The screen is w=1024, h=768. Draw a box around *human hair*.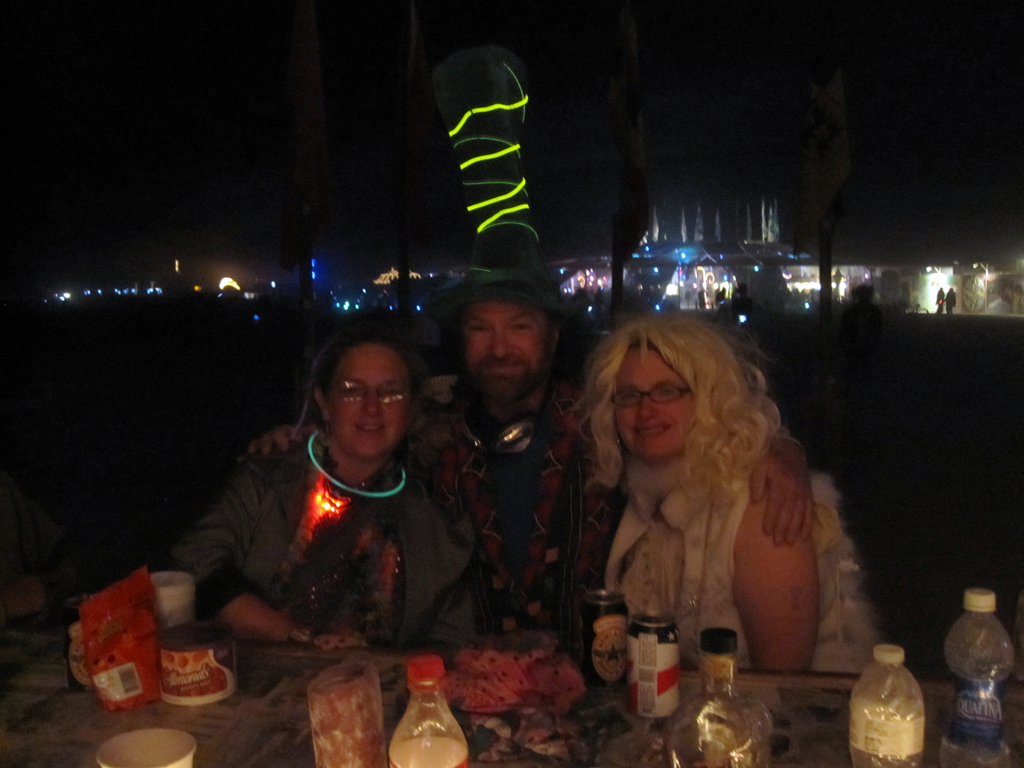
[left=449, top=310, right=568, bottom=385].
